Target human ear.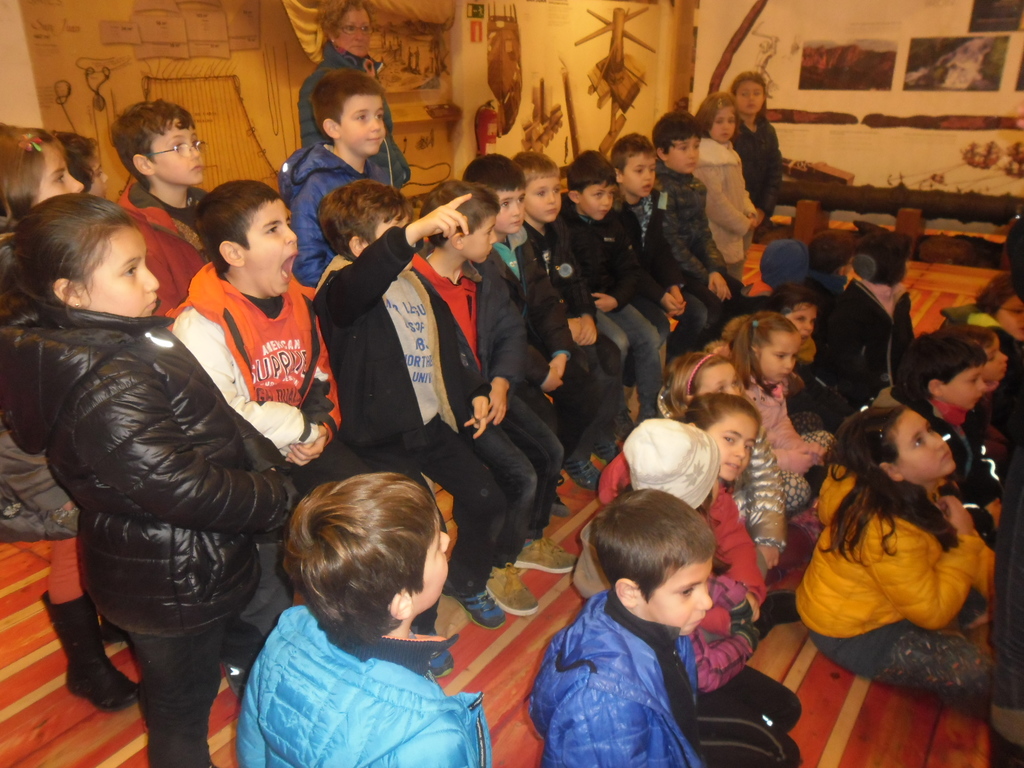
Target region: crop(927, 378, 940, 397).
